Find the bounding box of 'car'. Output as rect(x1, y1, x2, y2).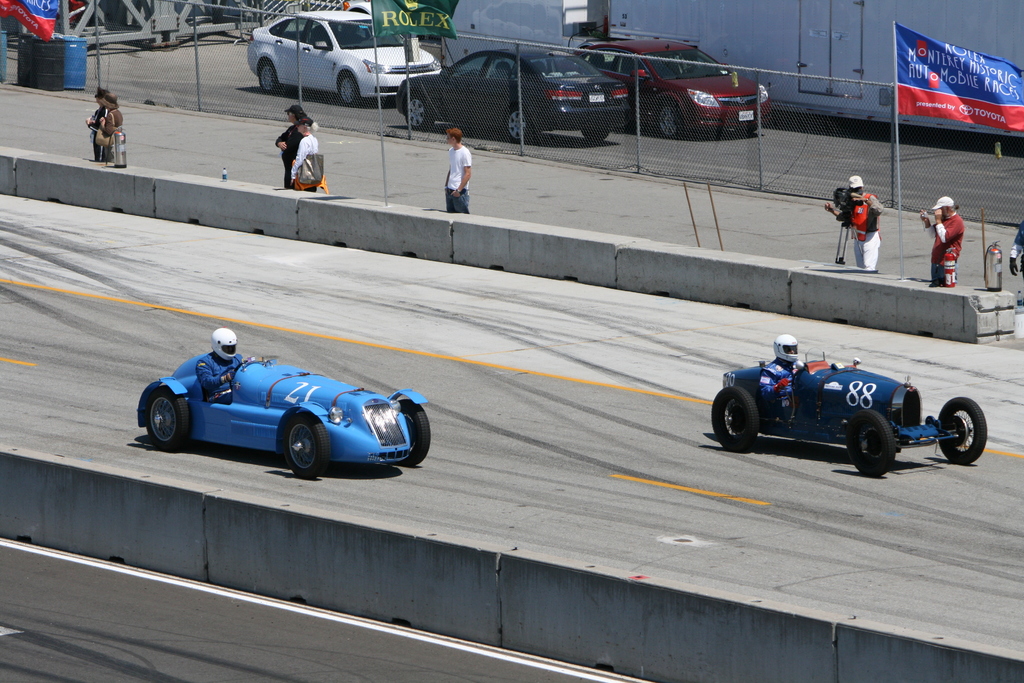
rect(710, 354, 988, 480).
